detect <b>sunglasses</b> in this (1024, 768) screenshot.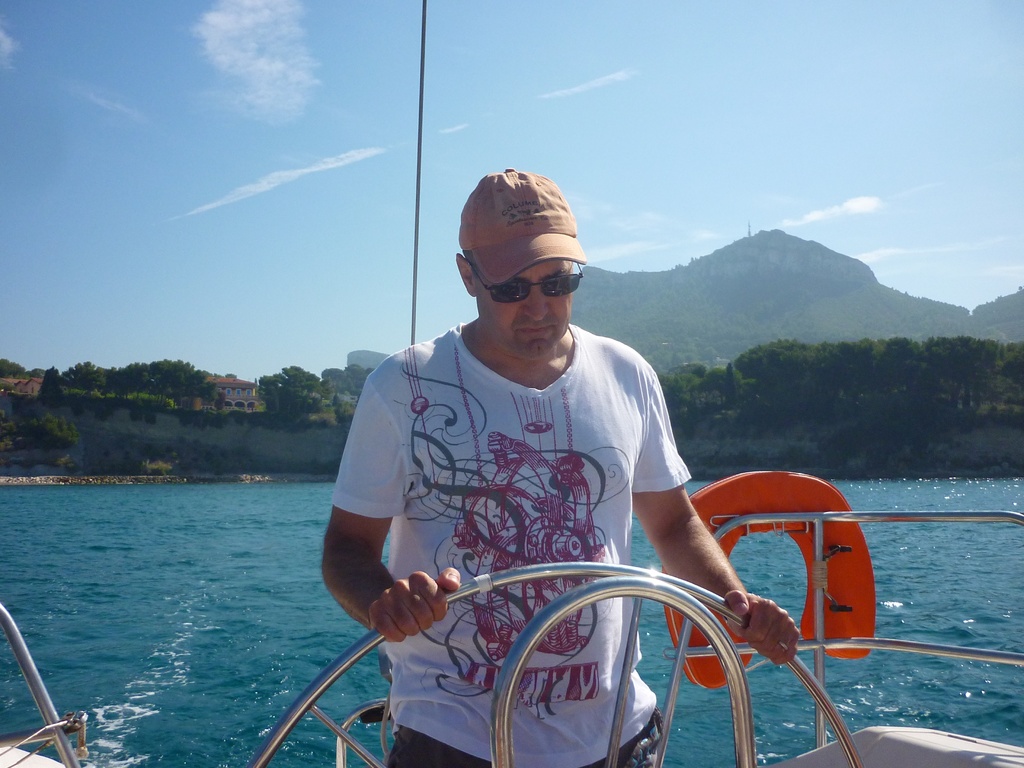
Detection: 464,259,587,307.
